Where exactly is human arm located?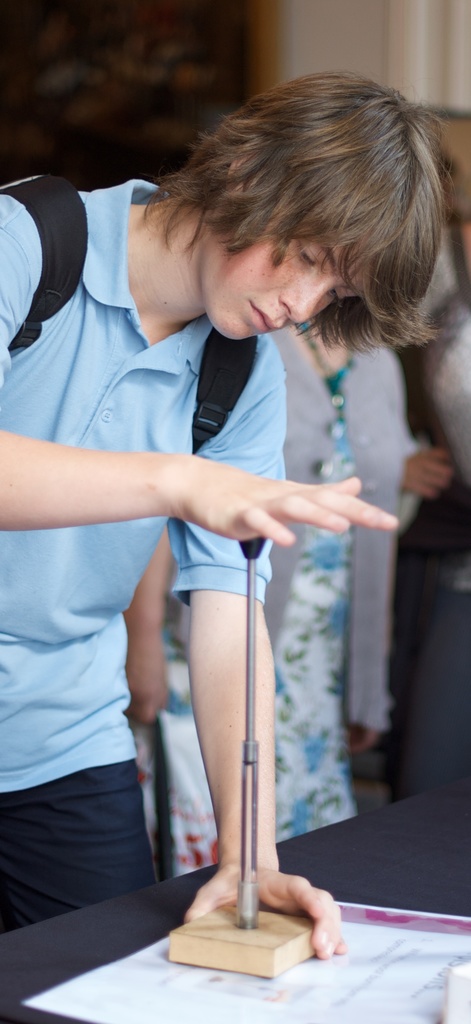
Its bounding box is x1=32, y1=388, x2=383, y2=582.
